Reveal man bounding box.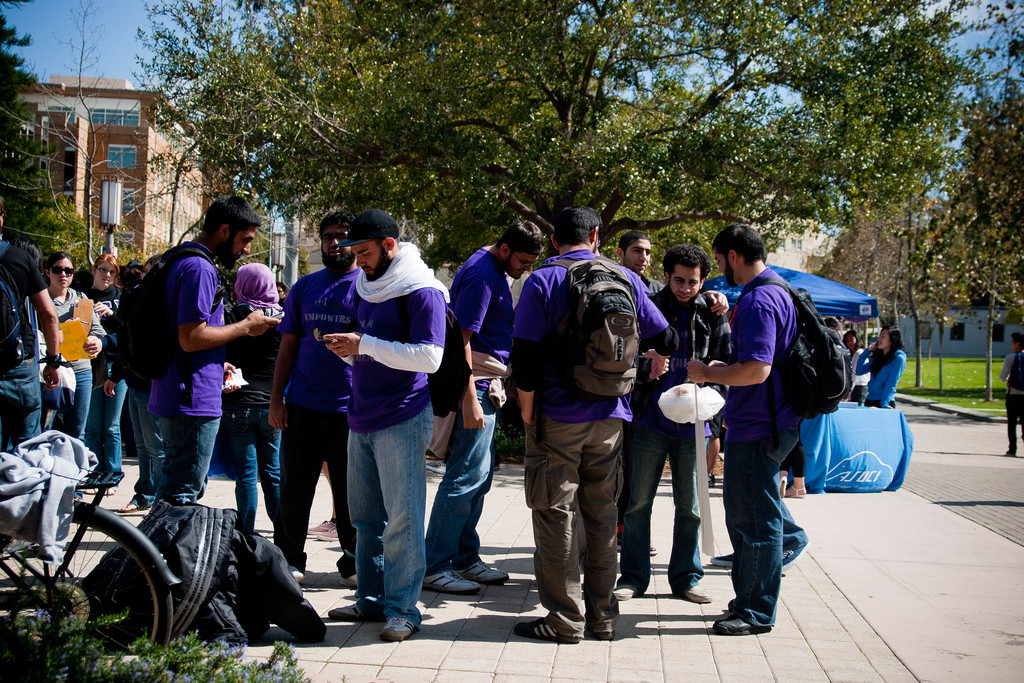
Revealed: {"x1": 421, "y1": 219, "x2": 544, "y2": 593}.
